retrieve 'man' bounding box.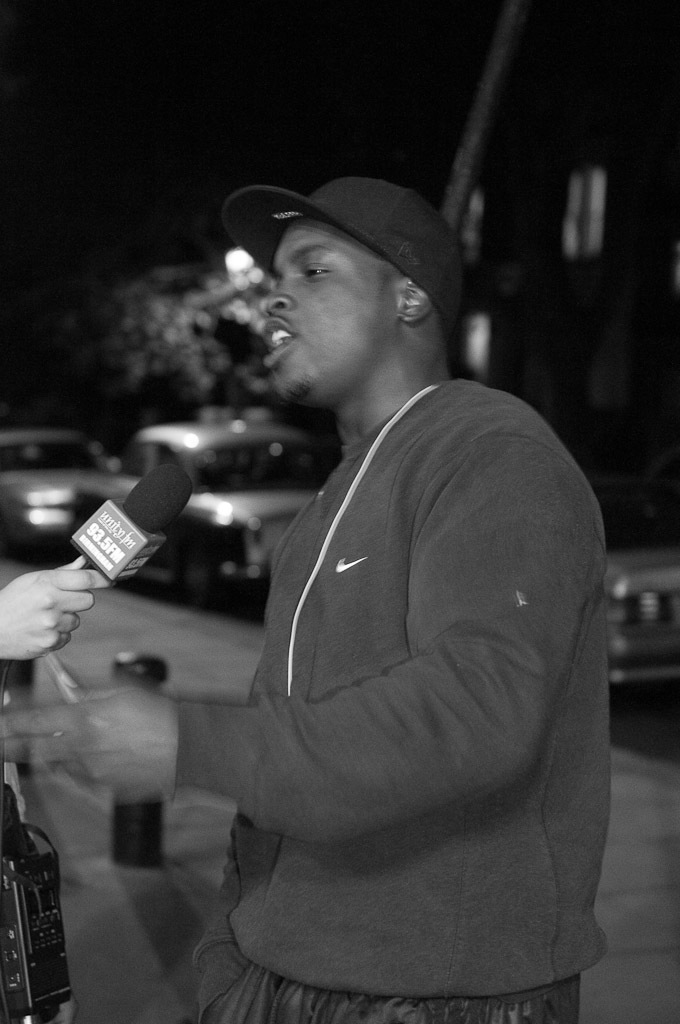
Bounding box: bbox=[70, 172, 618, 1011].
